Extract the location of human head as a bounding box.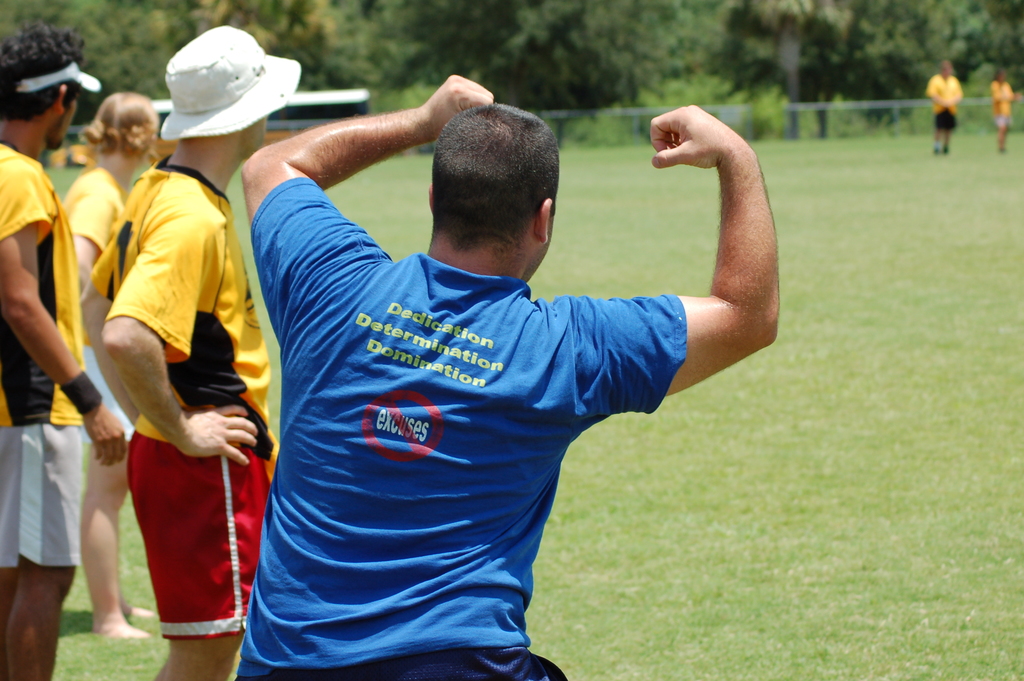
{"x1": 428, "y1": 104, "x2": 564, "y2": 285}.
